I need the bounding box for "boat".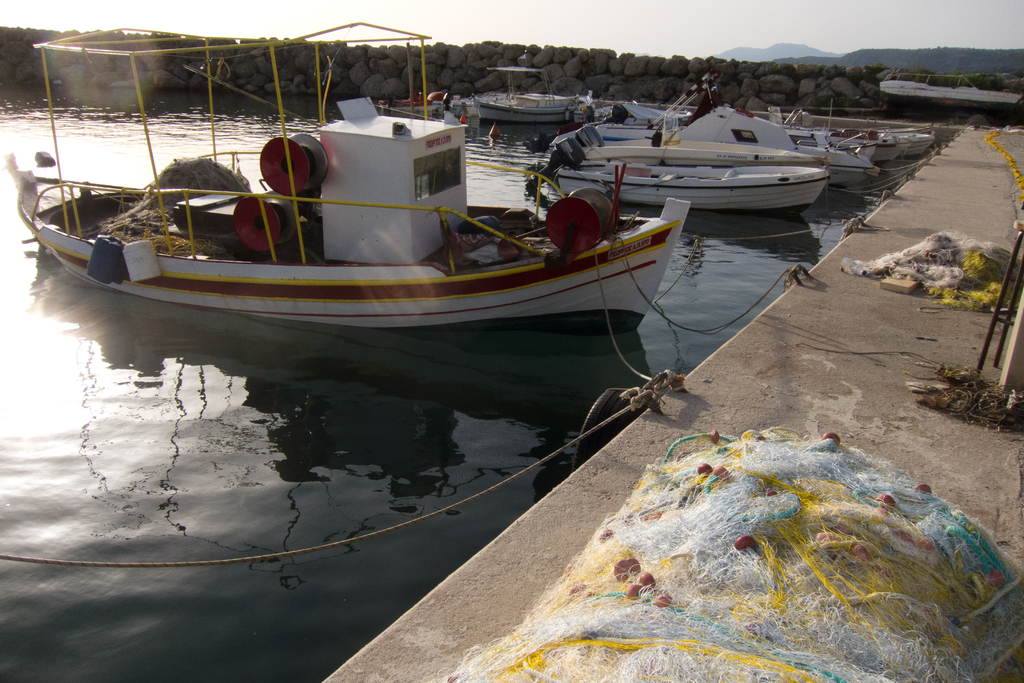
Here it is: 876 120 951 160.
